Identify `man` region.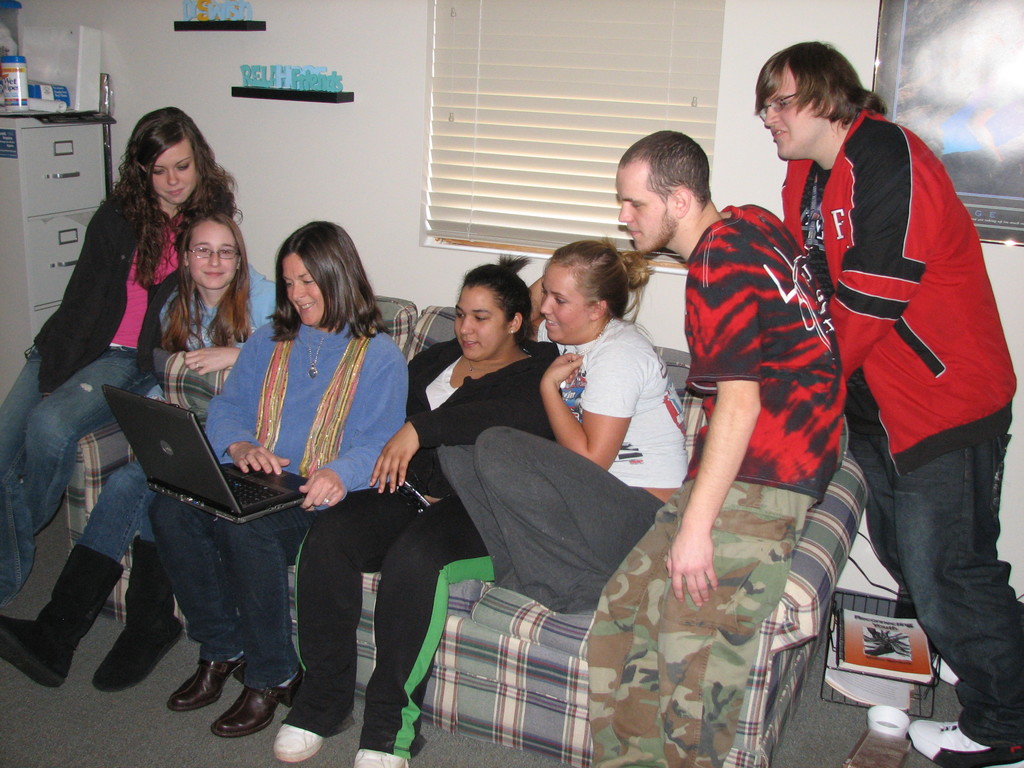
Region: x1=748 y1=31 x2=1023 y2=767.
